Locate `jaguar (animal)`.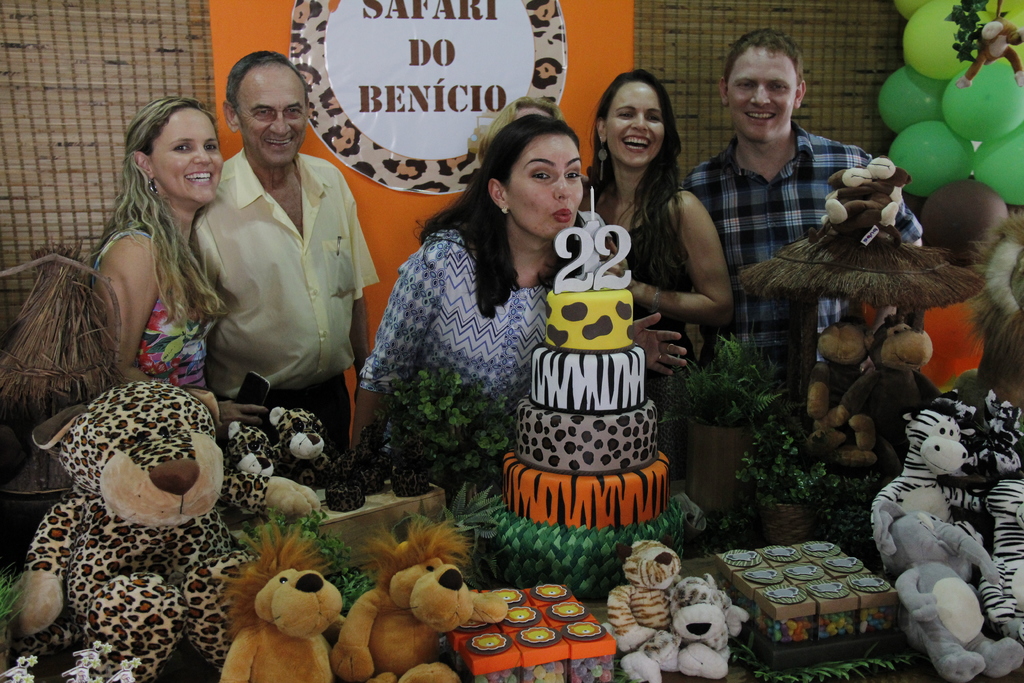
Bounding box: bbox=(15, 378, 325, 682).
